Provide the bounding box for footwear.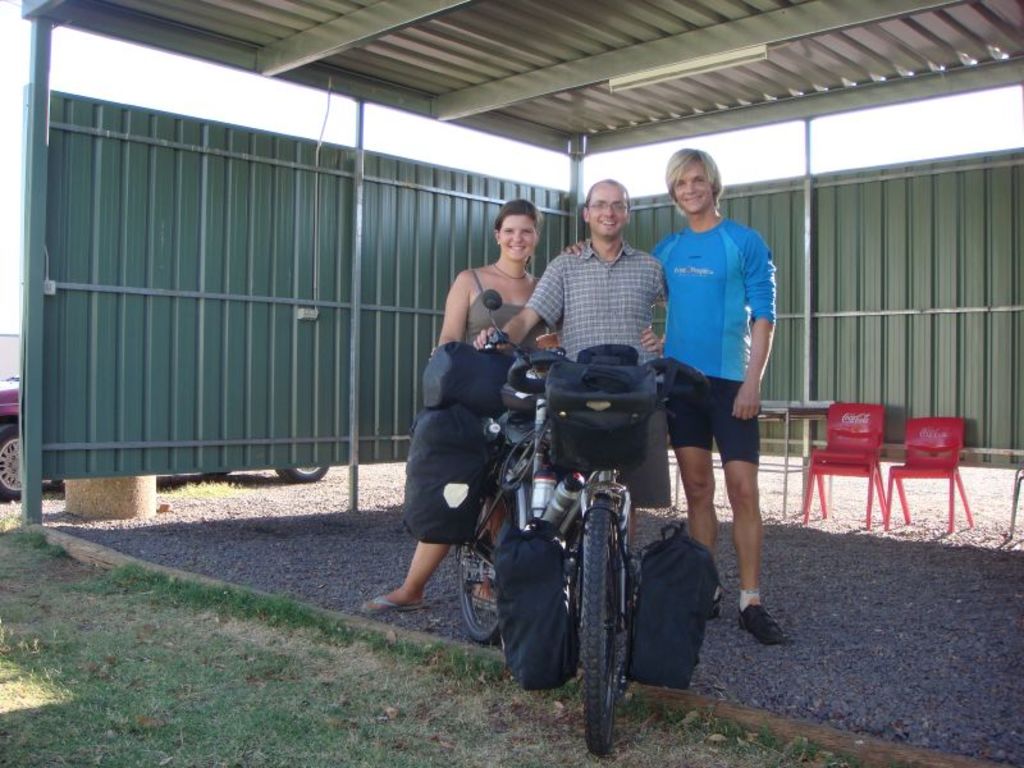
x1=742, y1=609, x2=782, y2=641.
